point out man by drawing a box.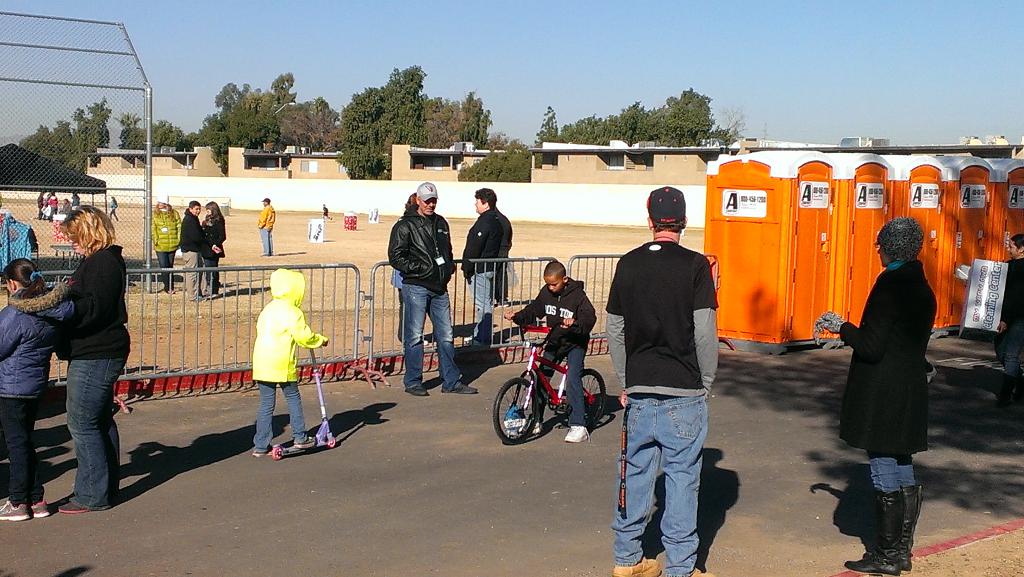
256/199/275/257.
